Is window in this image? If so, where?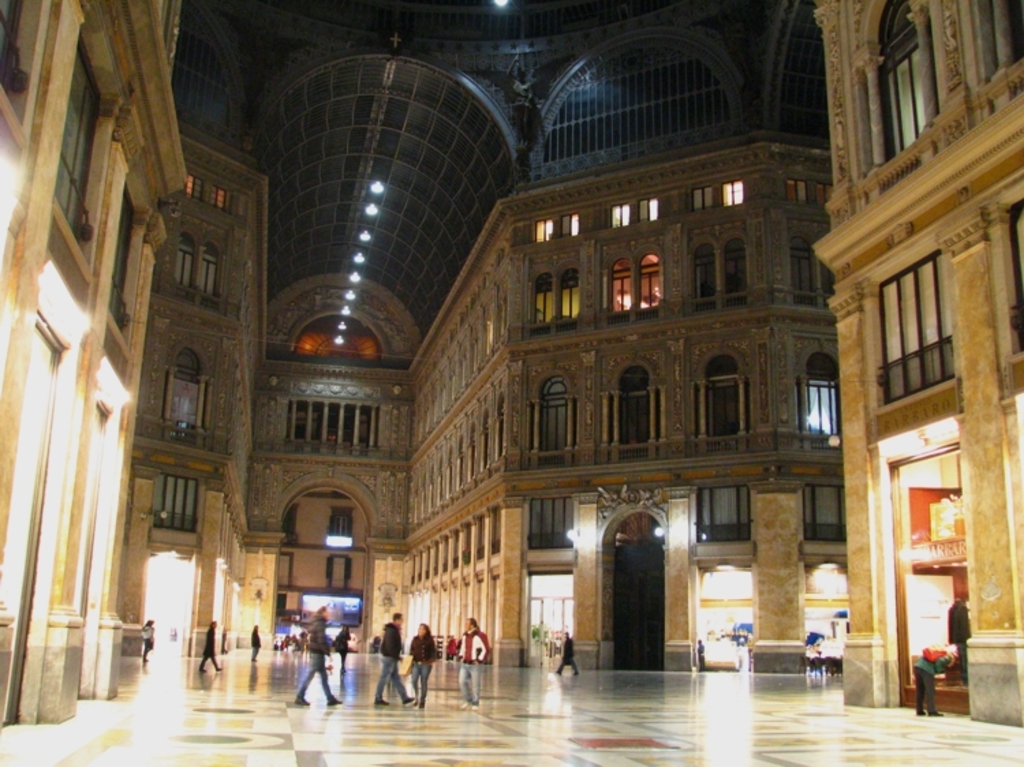
Yes, at bbox=[871, 248, 957, 403].
